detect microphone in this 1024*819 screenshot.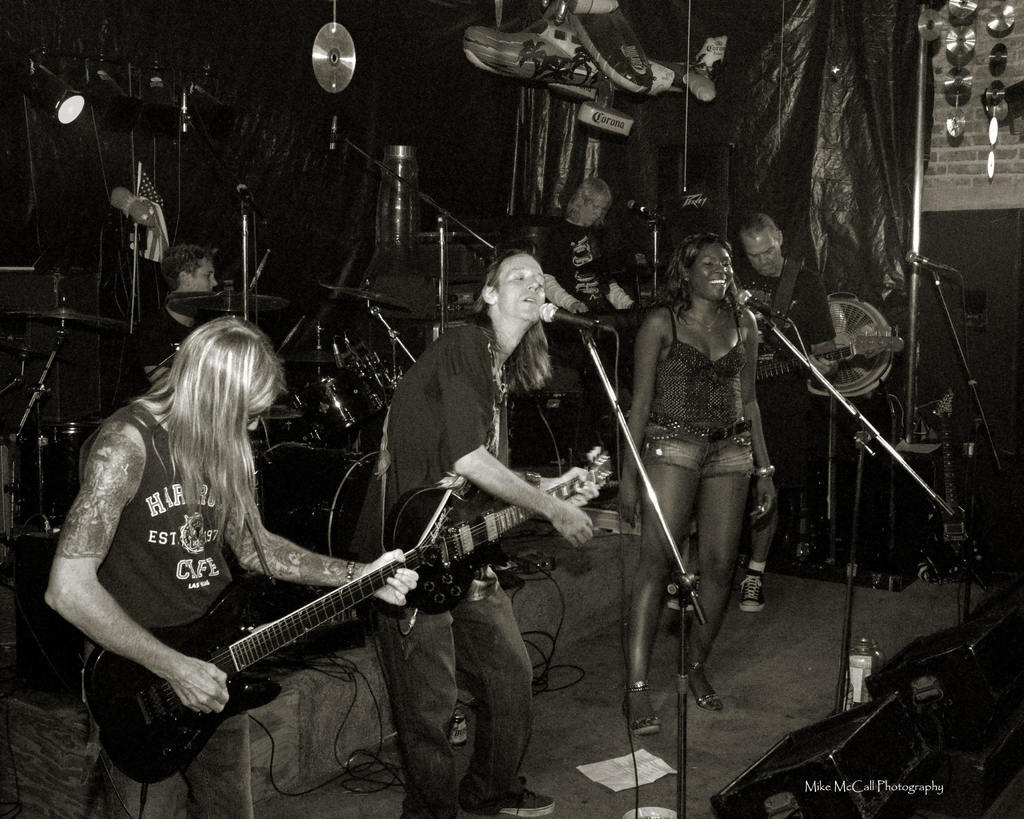
Detection: <region>539, 301, 588, 328</region>.
